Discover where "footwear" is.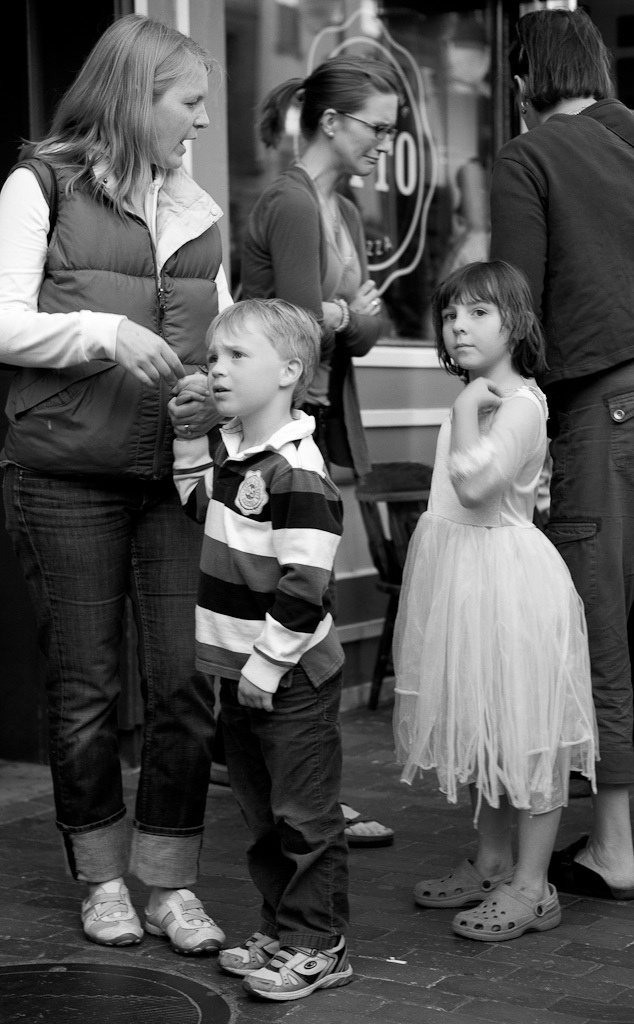
Discovered at select_region(208, 930, 284, 972).
